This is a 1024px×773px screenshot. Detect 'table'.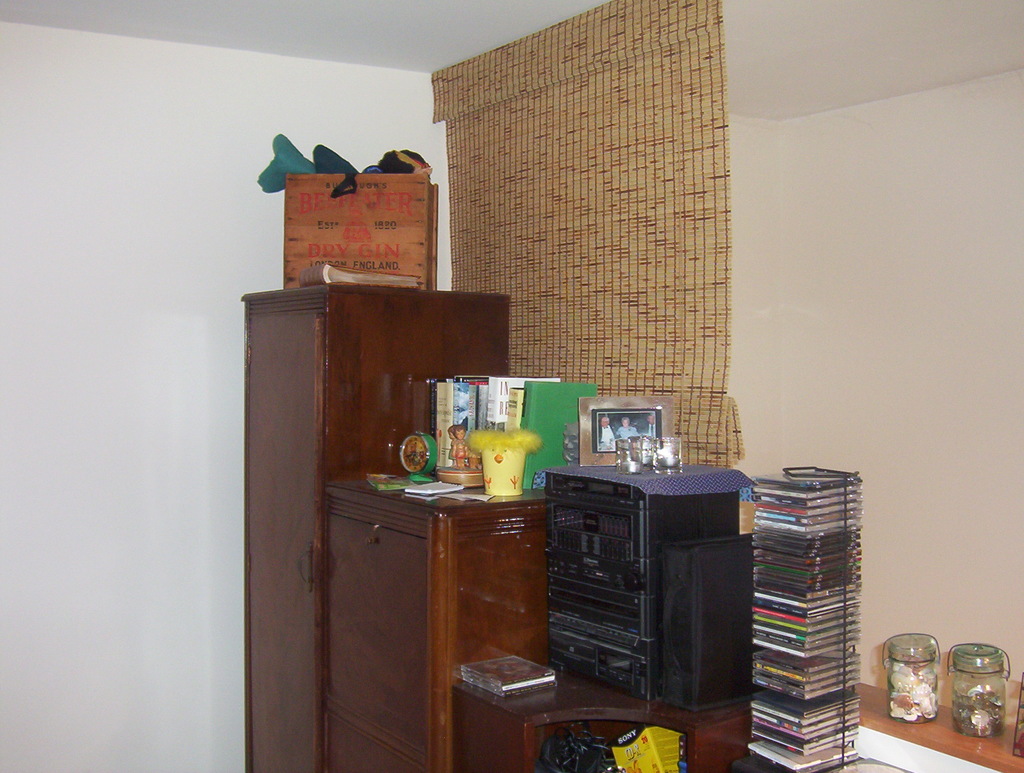
locate(456, 662, 753, 772).
